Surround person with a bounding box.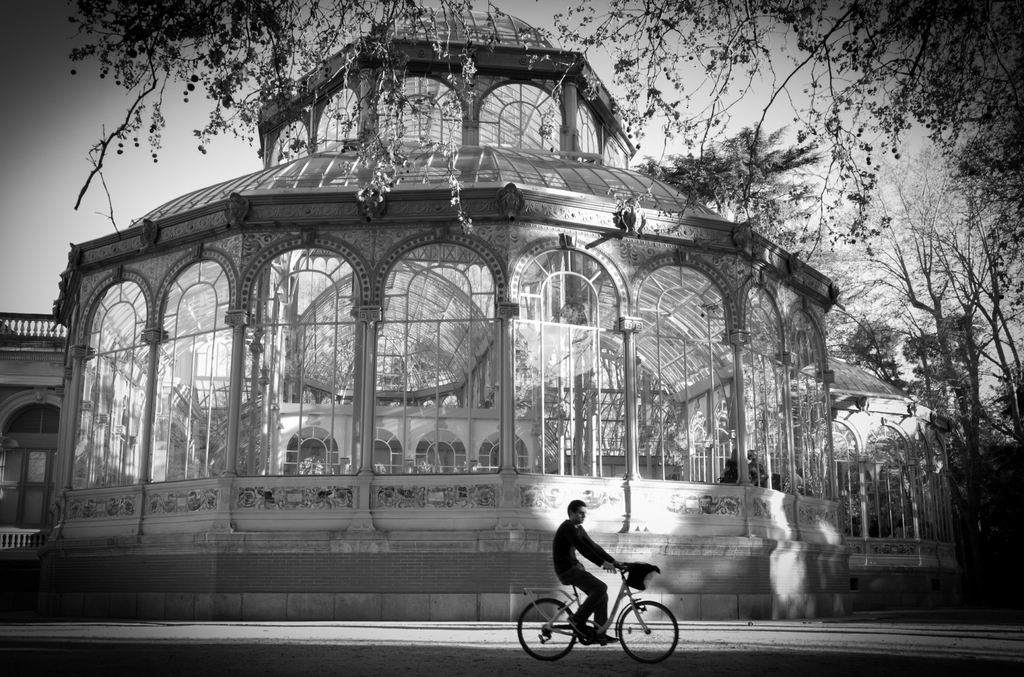
x1=552 y1=498 x2=627 y2=648.
